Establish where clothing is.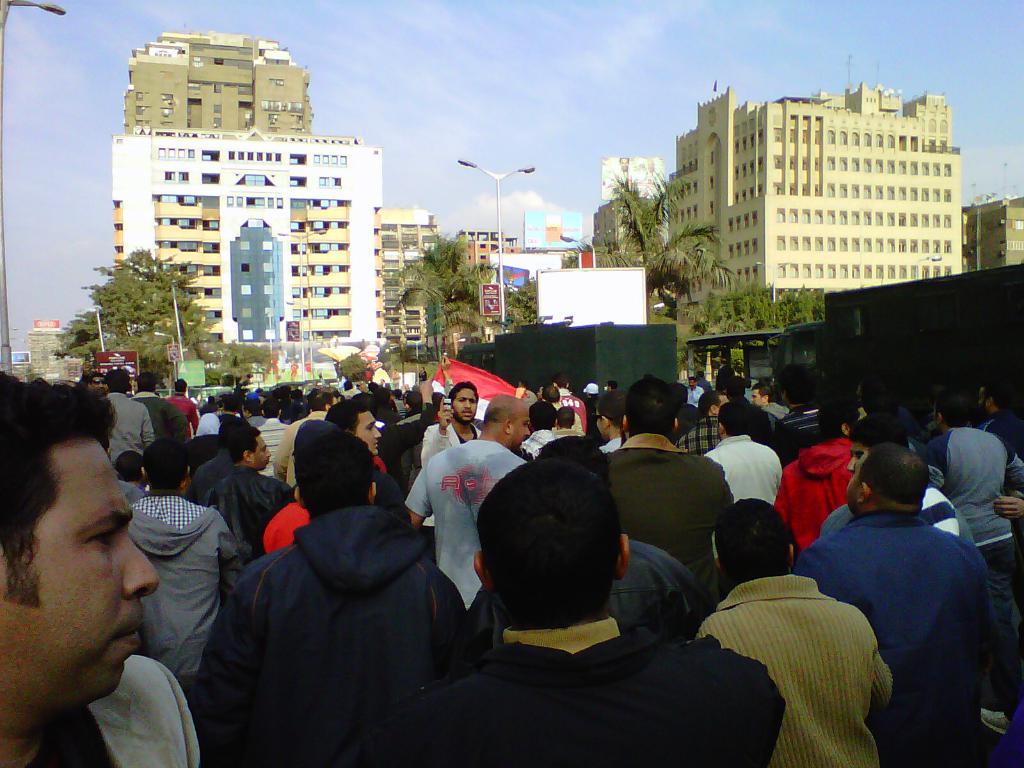
Established at 220 459 459 761.
